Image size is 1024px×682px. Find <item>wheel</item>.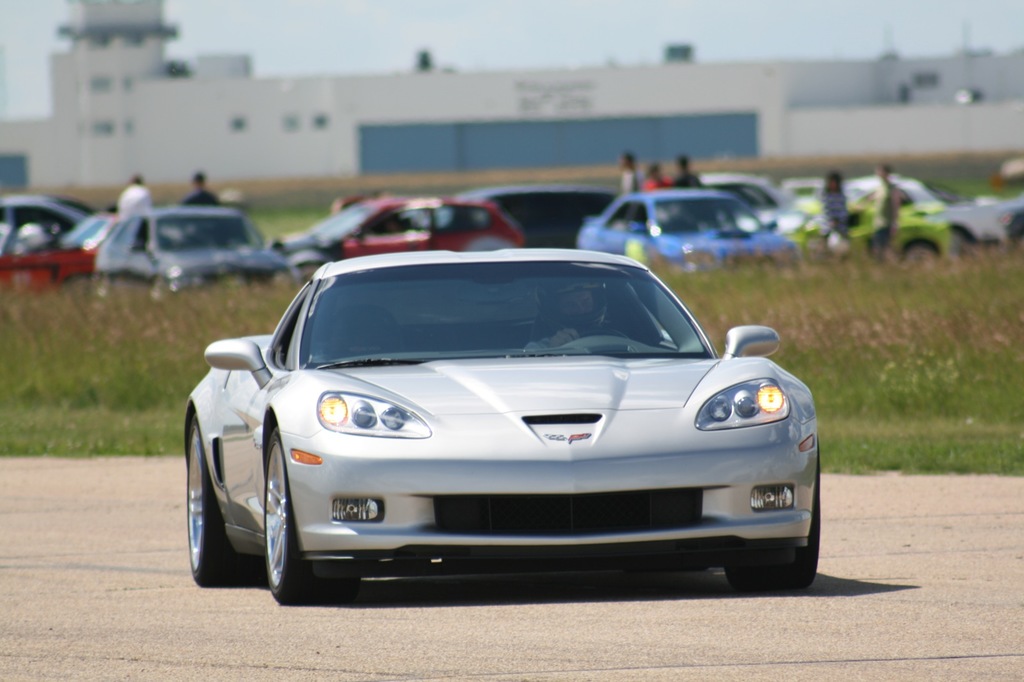
left=264, top=420, right=347, bottom=622.
